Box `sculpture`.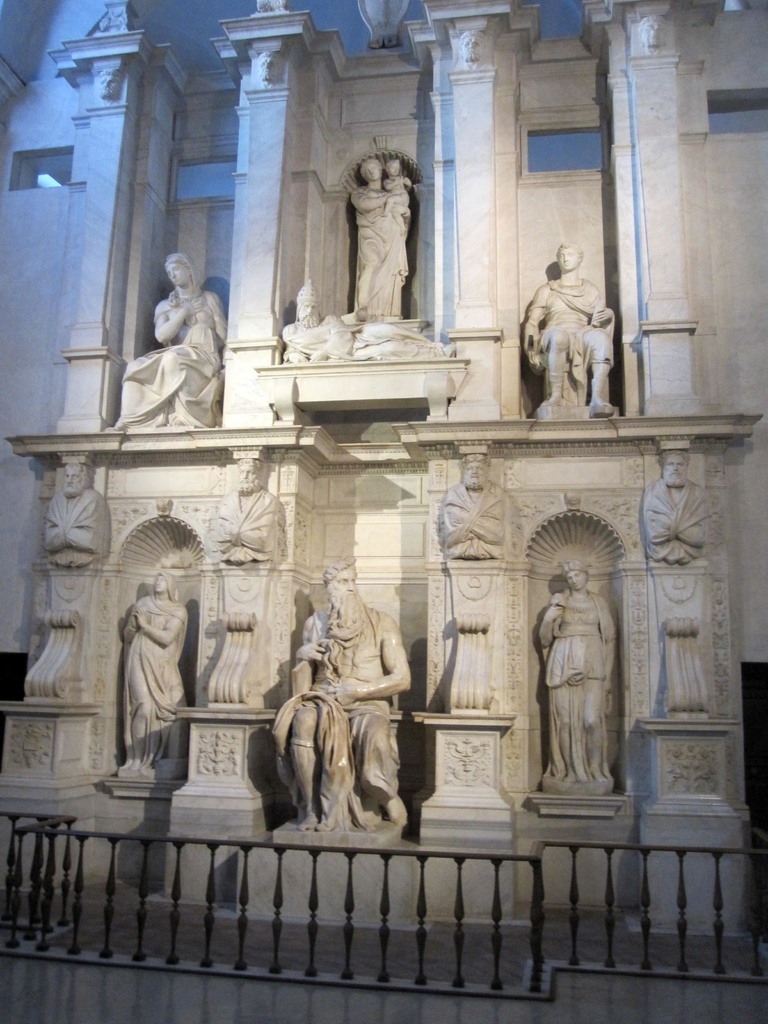
box(99, 63, 120, 103).
